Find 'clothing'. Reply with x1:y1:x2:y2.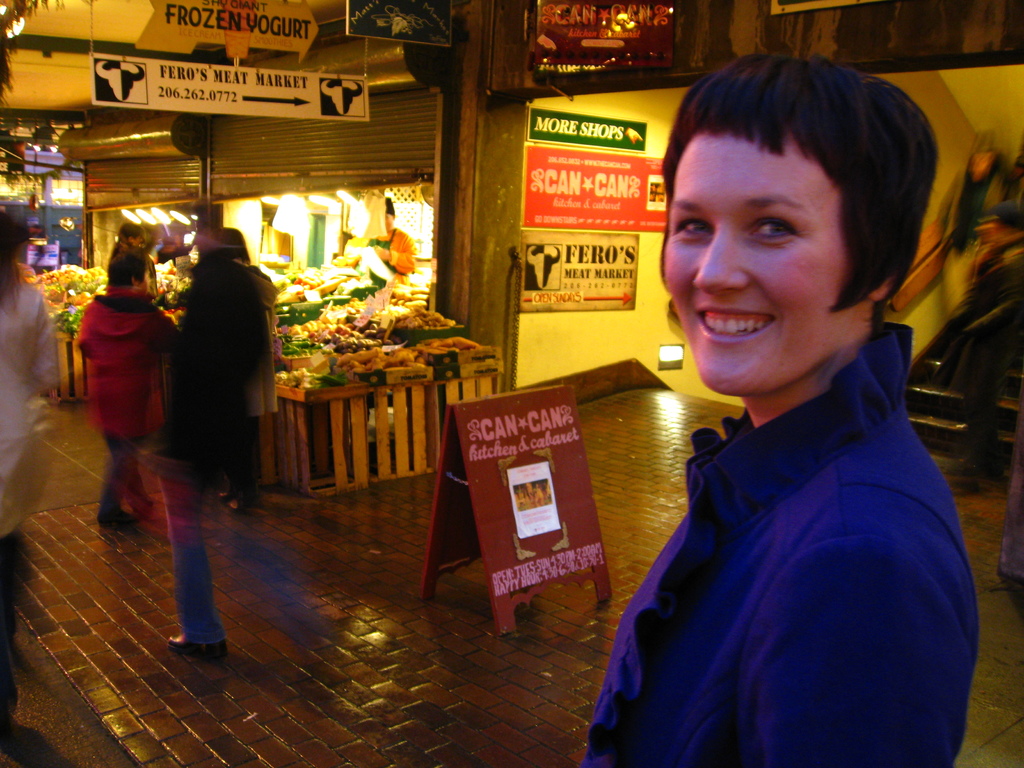
222:266:282:504.
